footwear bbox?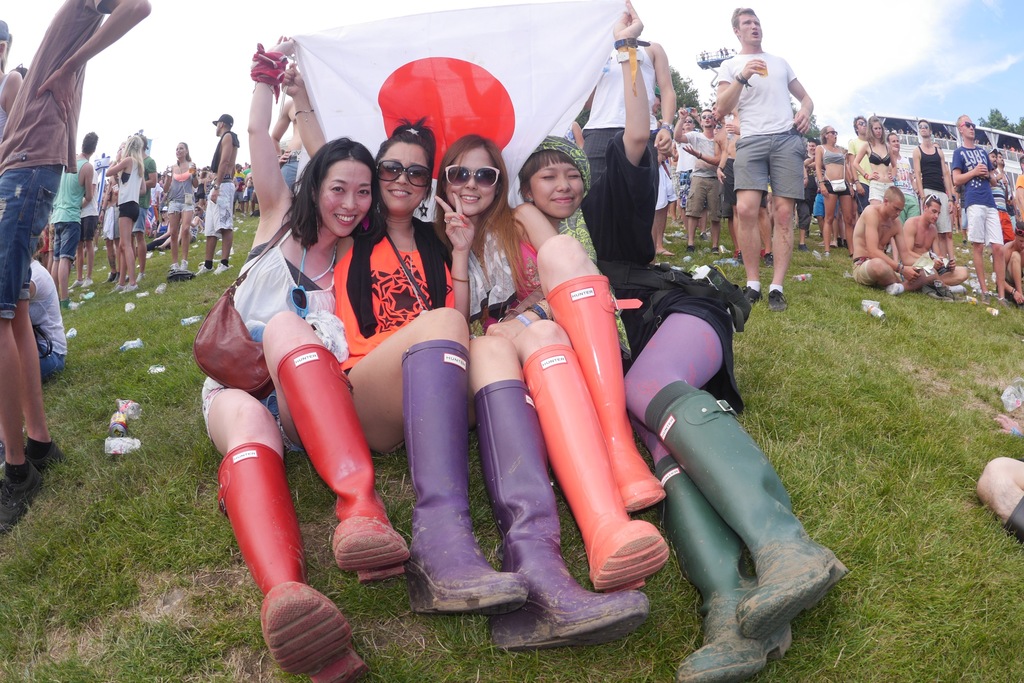
887, 281, 901, 297
